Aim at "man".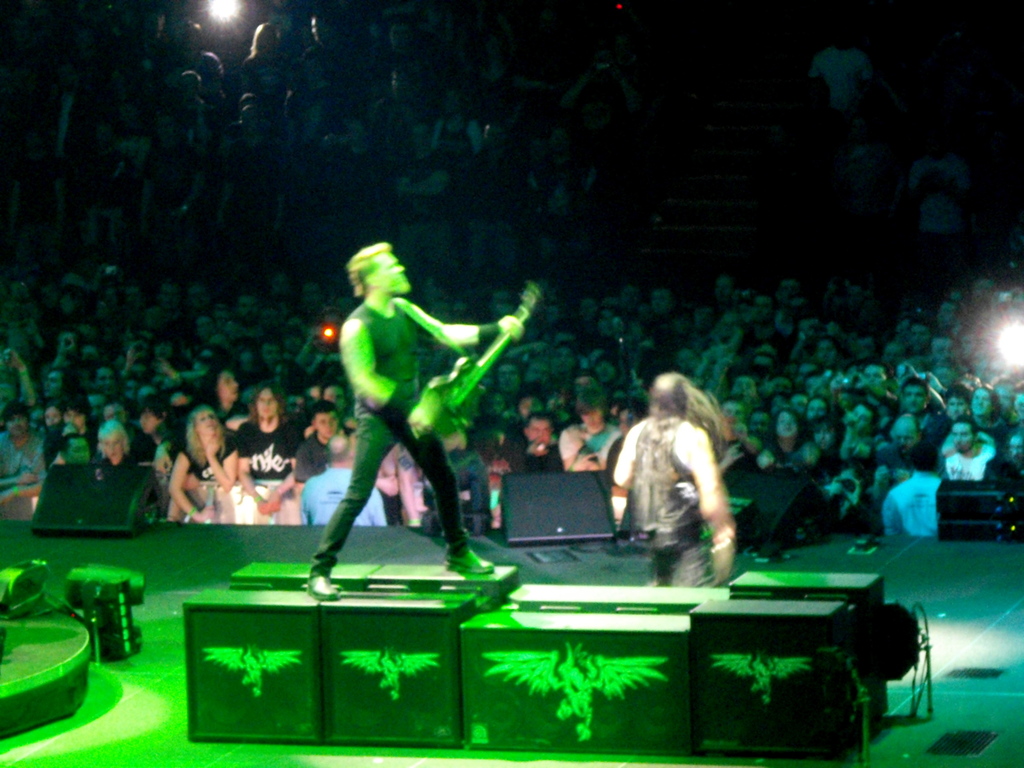
Aimed at rect(938, 385, 979, 436).
